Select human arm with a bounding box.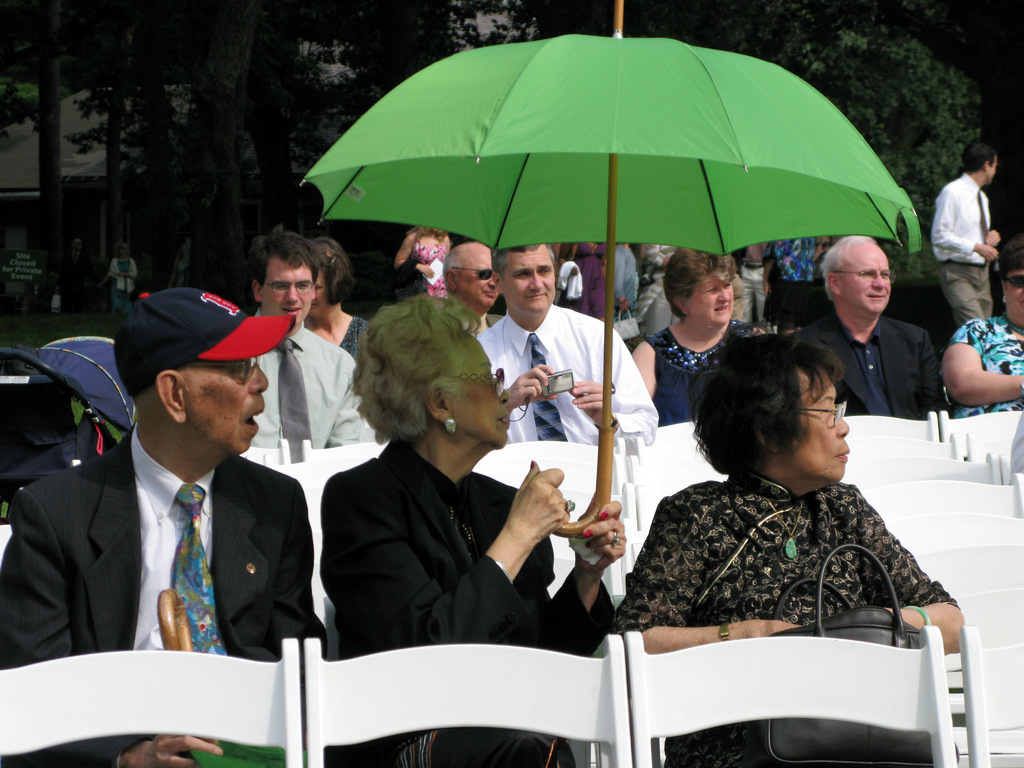
(x1=985, y1=223, x2=1001, y2=250).
